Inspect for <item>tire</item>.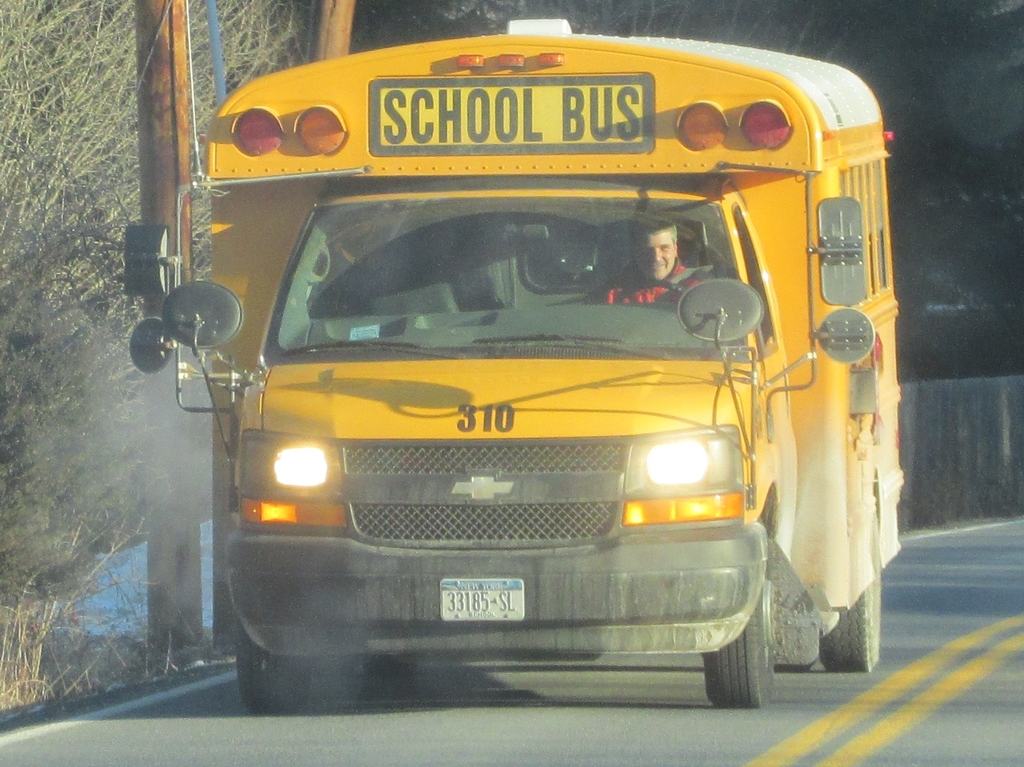
Inspection: (left=356, top=656, right=417, bottom=674).
